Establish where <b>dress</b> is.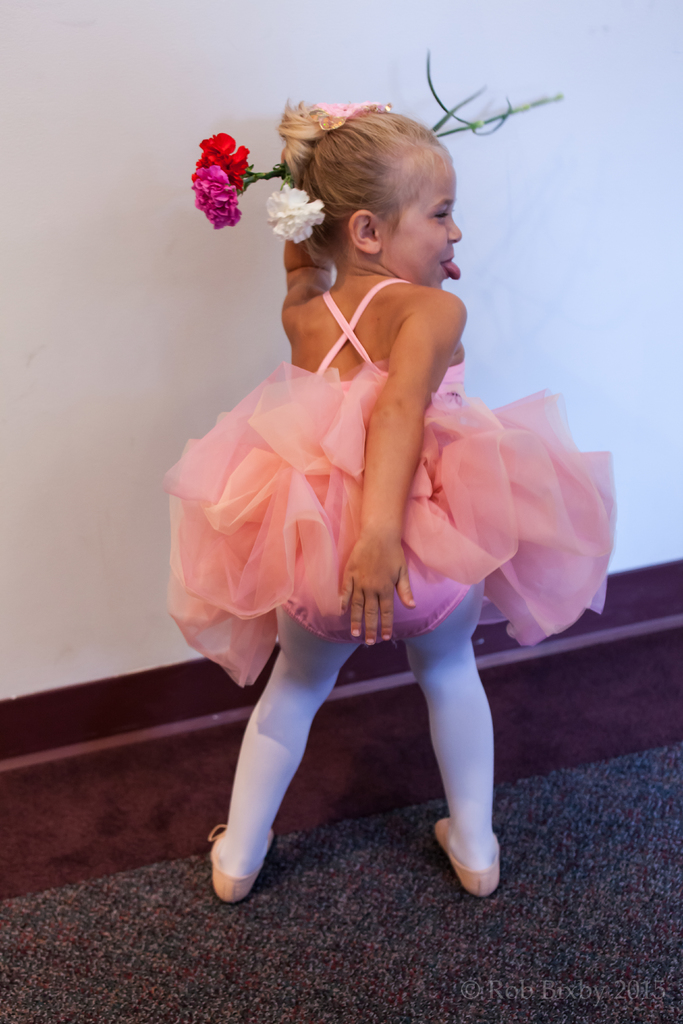
Established at l=143, t=263, r=627, b=659.
